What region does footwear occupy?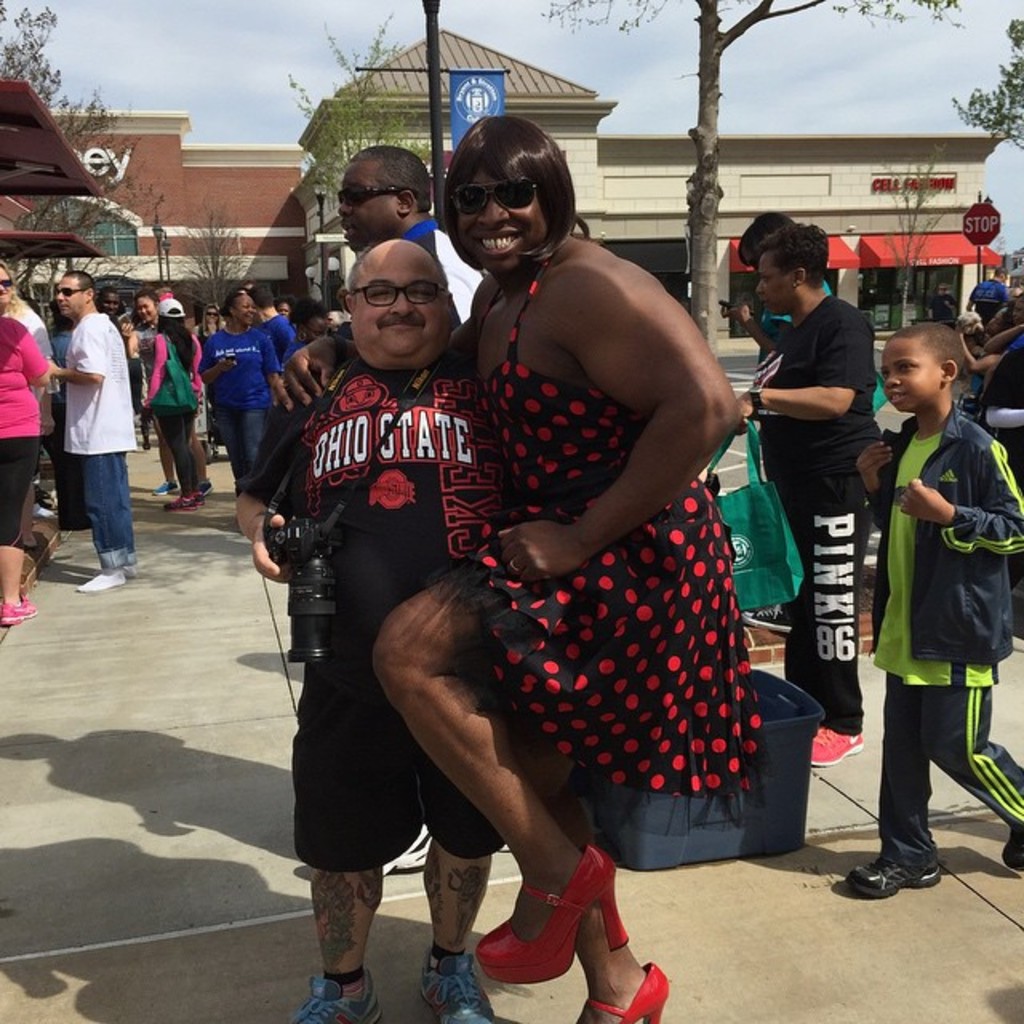
x1=422, y1=944, x2=494, y2=1022.
